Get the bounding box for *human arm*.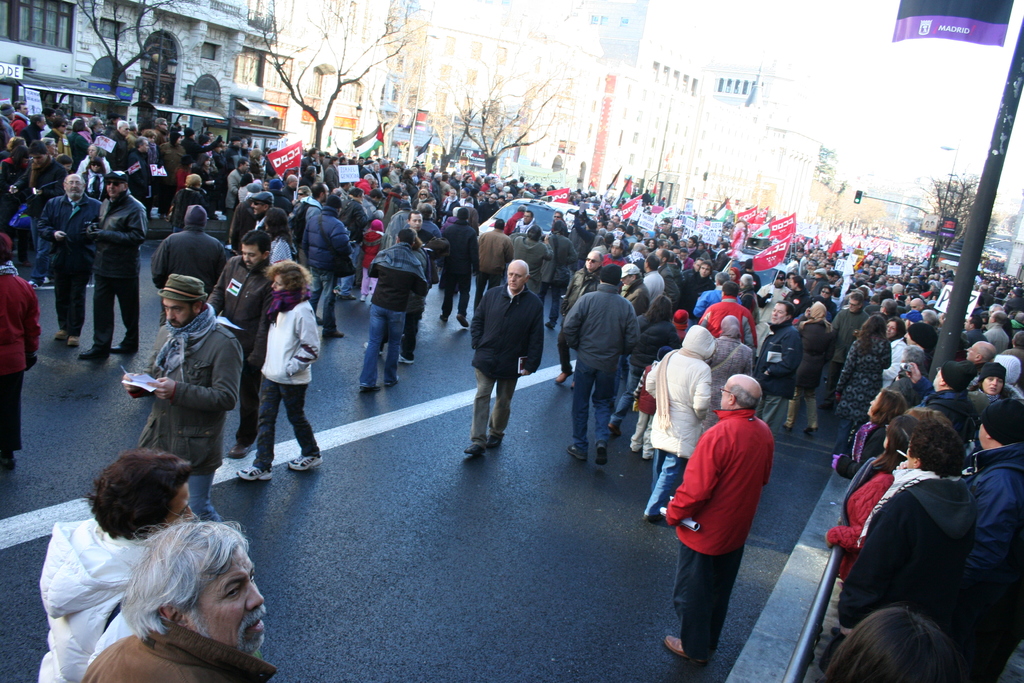
box=[118, 371, 148, 399].
